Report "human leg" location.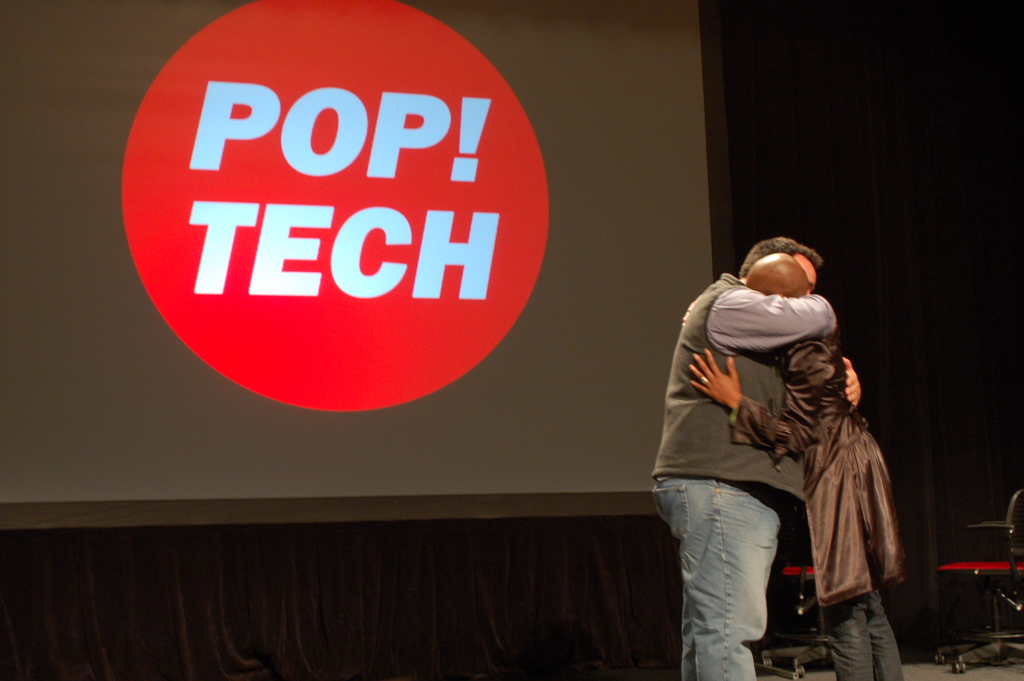
Report: [655,450,790,680].
